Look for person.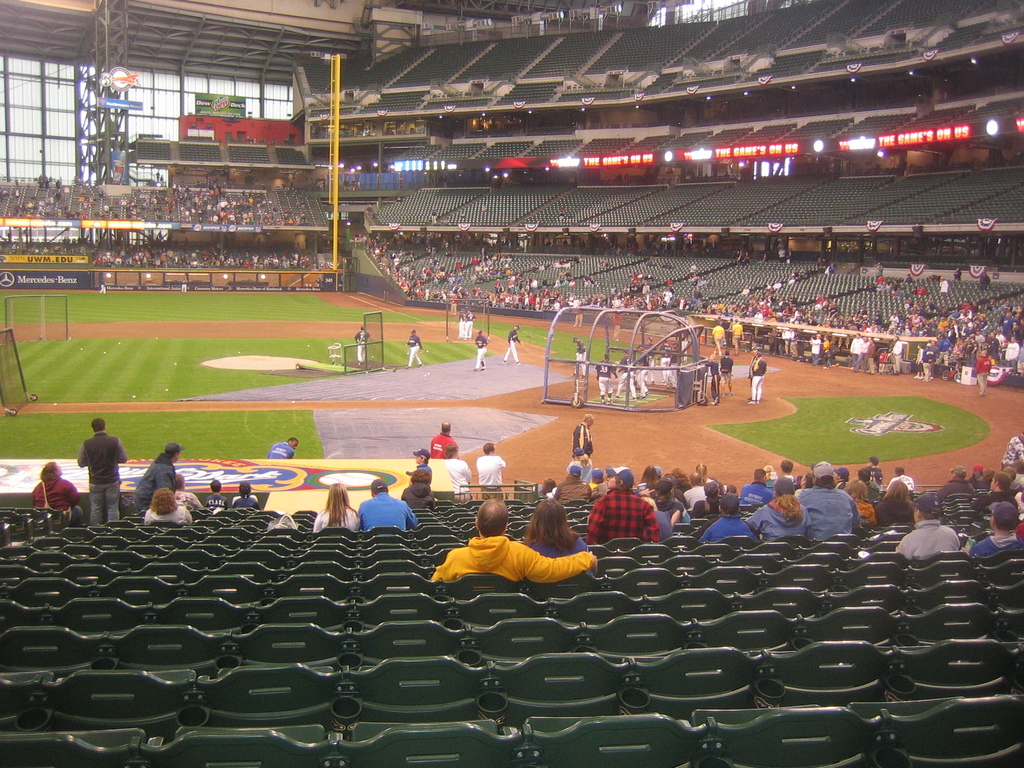
Found: box=[134, 449, 177, 510].
